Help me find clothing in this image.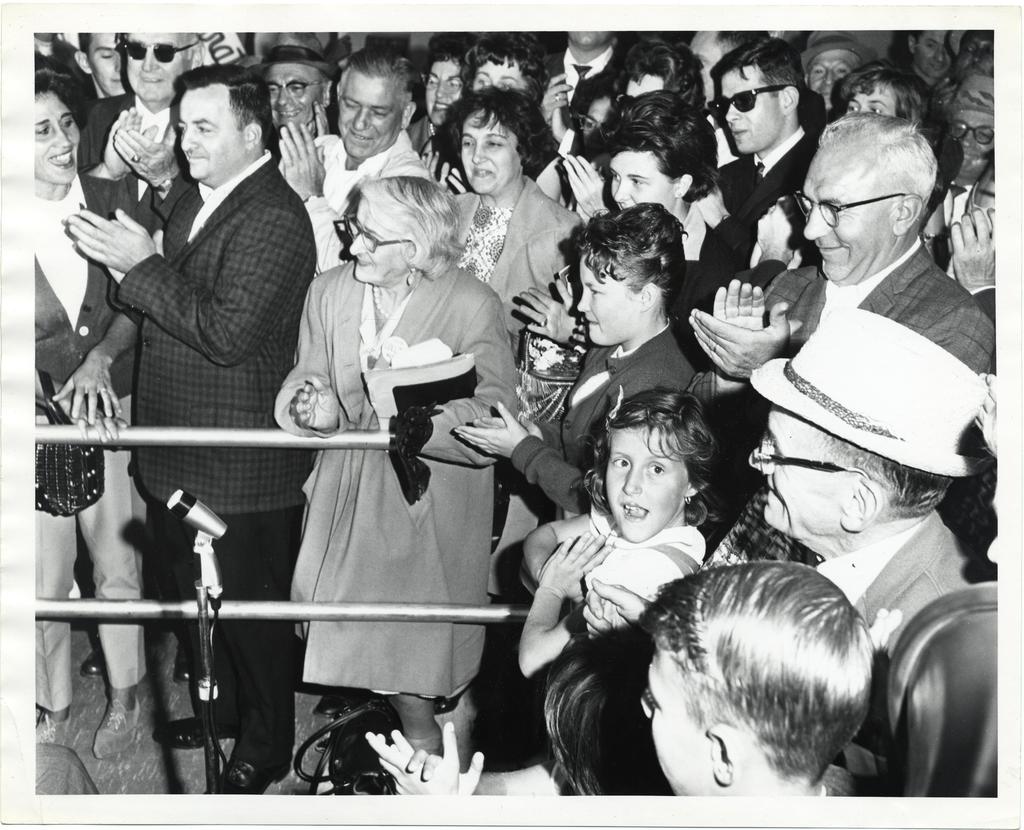
Found it: l=0, t=167, r=174, b=731.
